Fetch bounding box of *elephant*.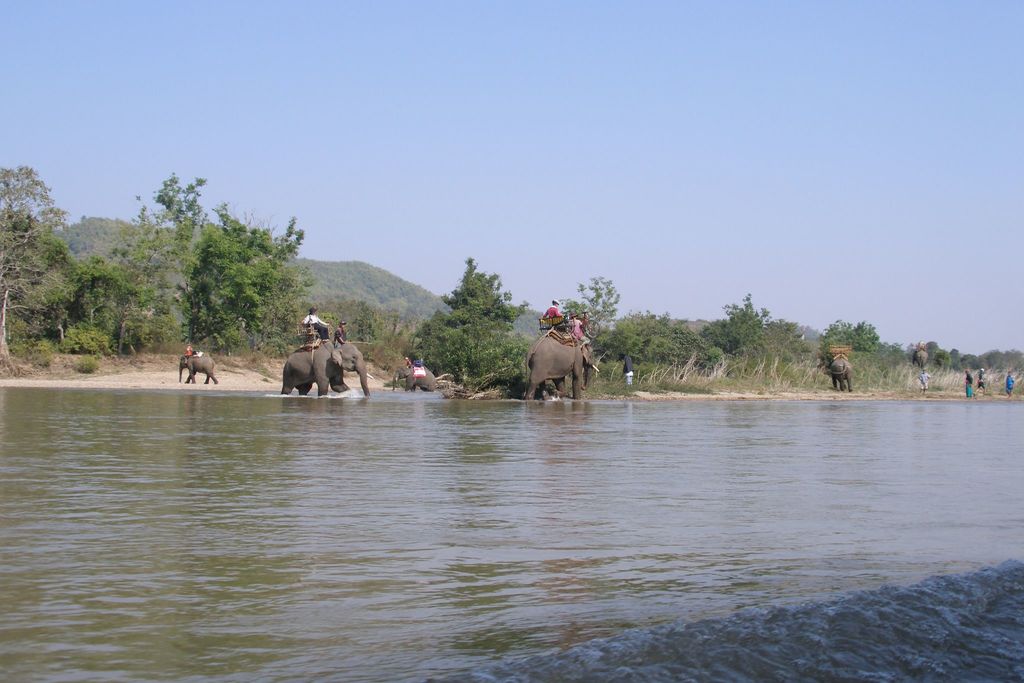
Bbox: (x1=827, y1=358, x2=852, y2=394).
